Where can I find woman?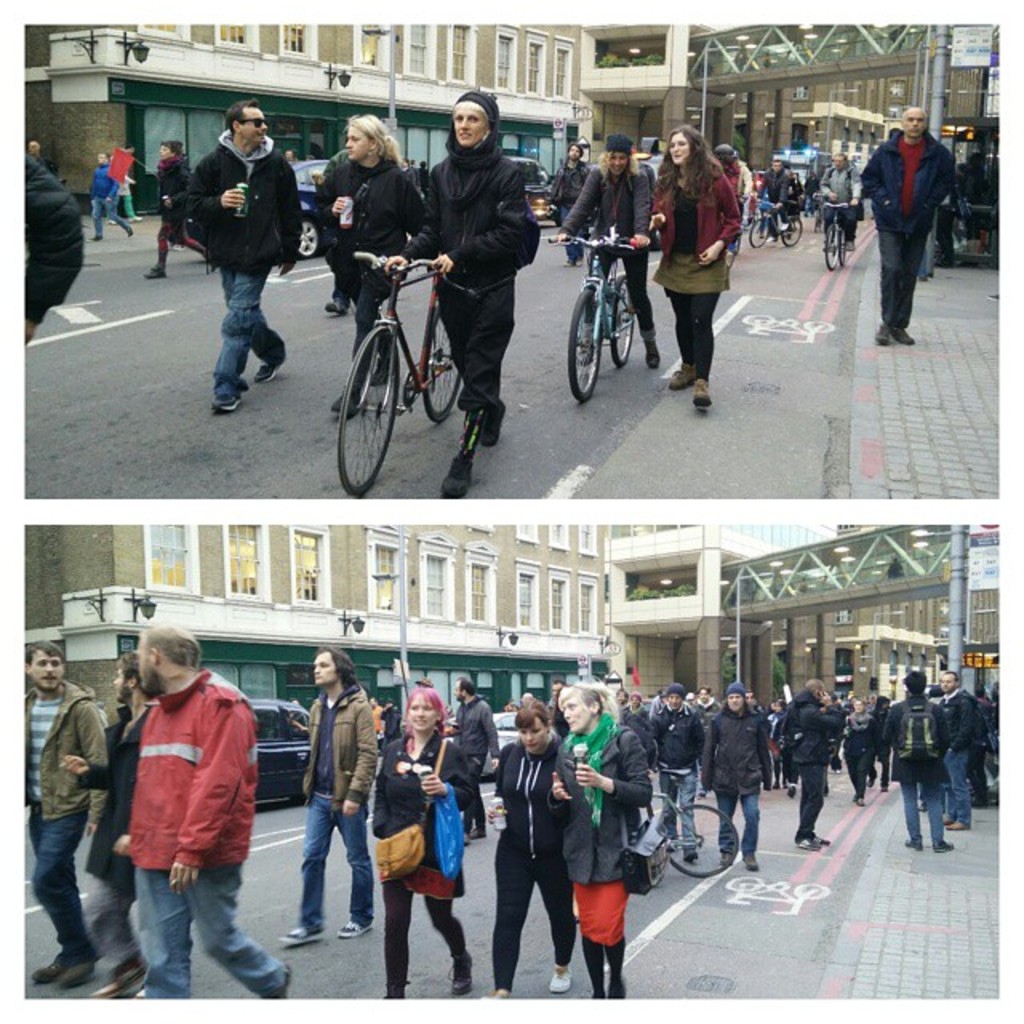
You can find it at {"x1": 381, "y1": 80, "x2": 541, "y2": 498}.
